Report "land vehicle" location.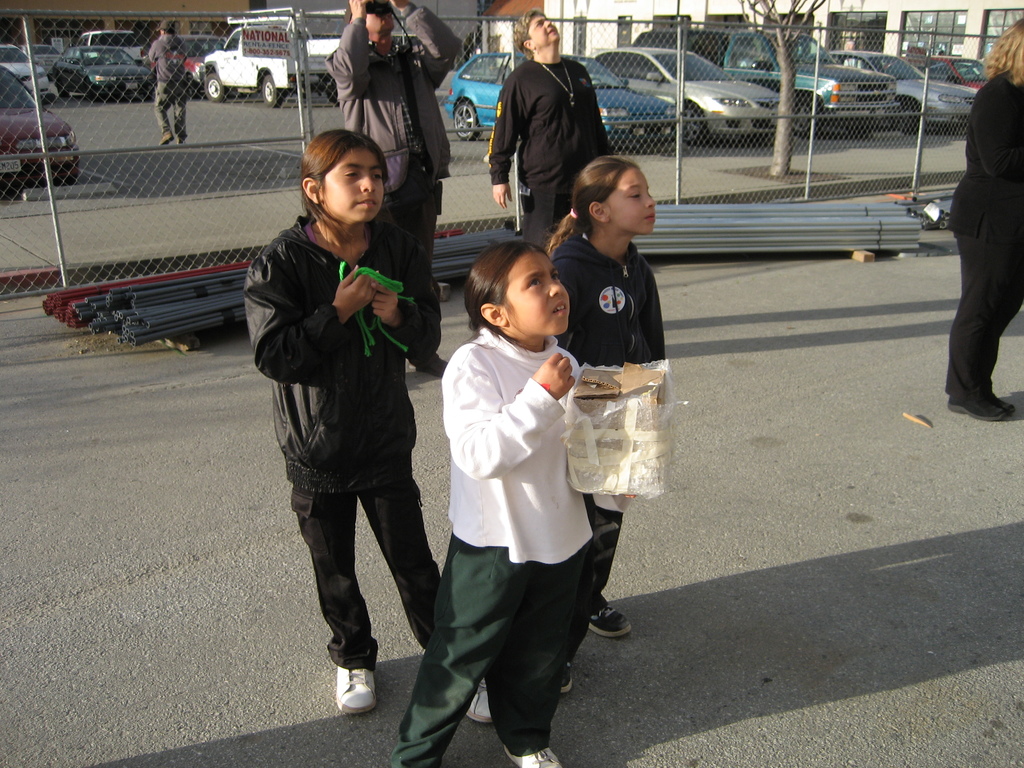
Report: bbox(904, 54, 991, 89).
